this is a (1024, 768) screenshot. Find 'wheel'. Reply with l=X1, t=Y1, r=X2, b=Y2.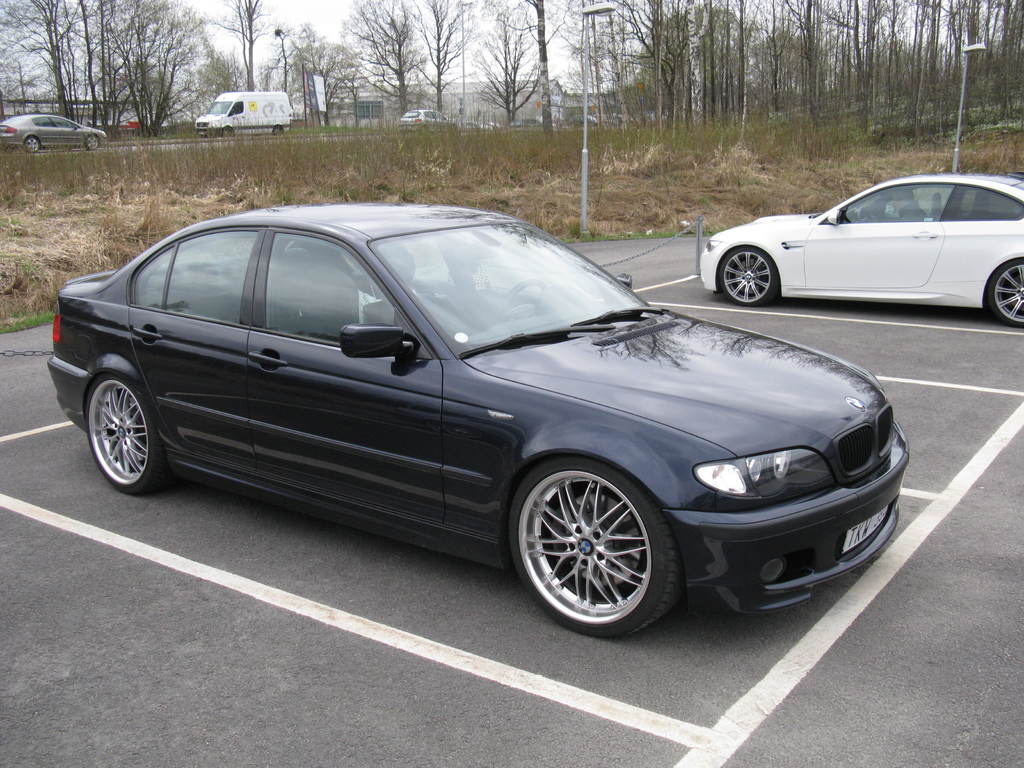
l=980, t=255, r=1023, b=328.
